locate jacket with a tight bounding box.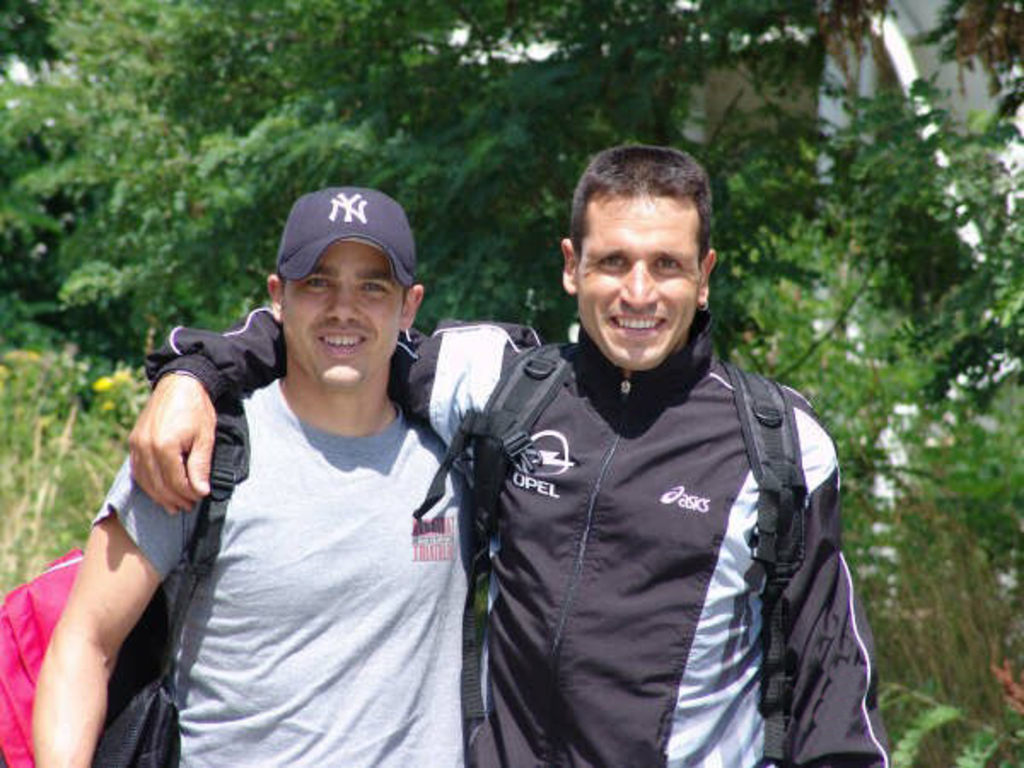
145 307 889 766.
